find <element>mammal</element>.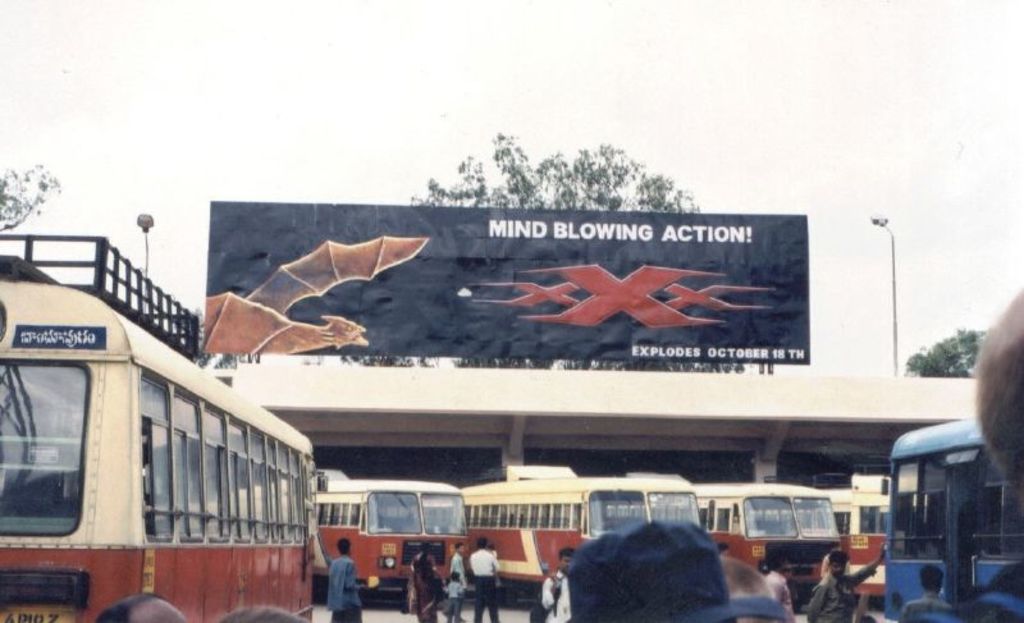
box(445, 568, 463, 622).
